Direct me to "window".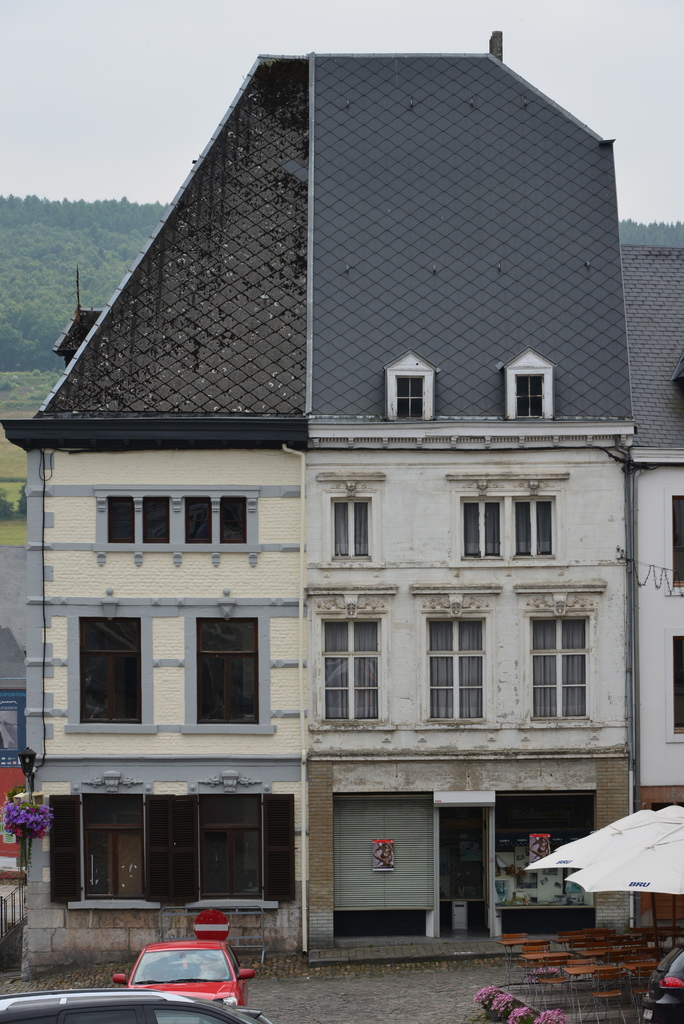
Direction: l=103, t=497, r=247, b=543.
